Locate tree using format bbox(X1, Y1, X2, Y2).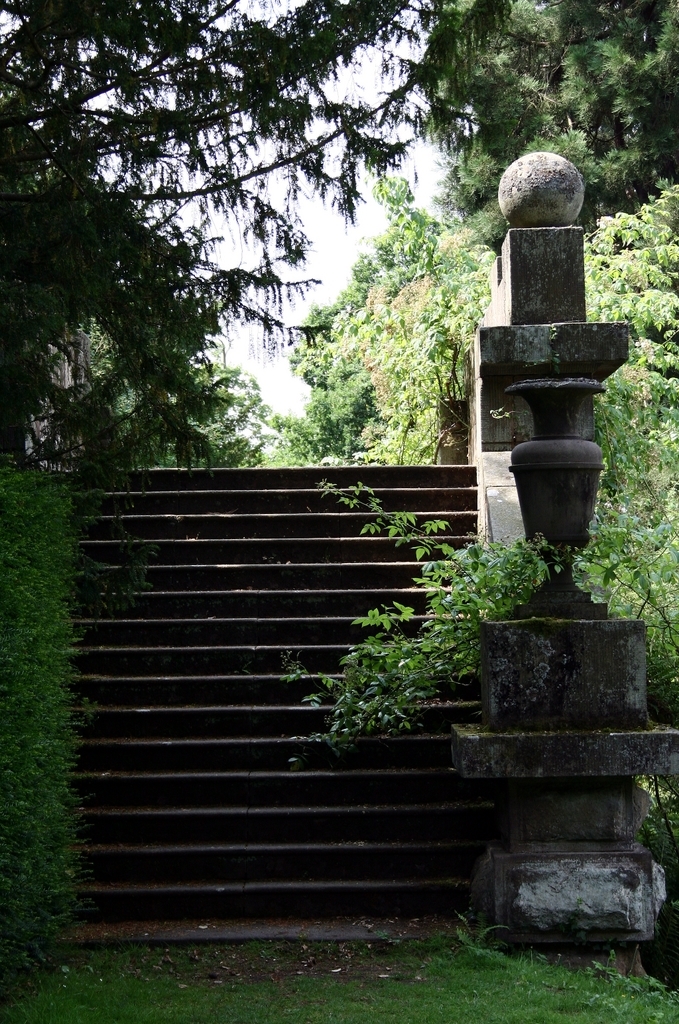
bbox(0, 0, 478, 456).
